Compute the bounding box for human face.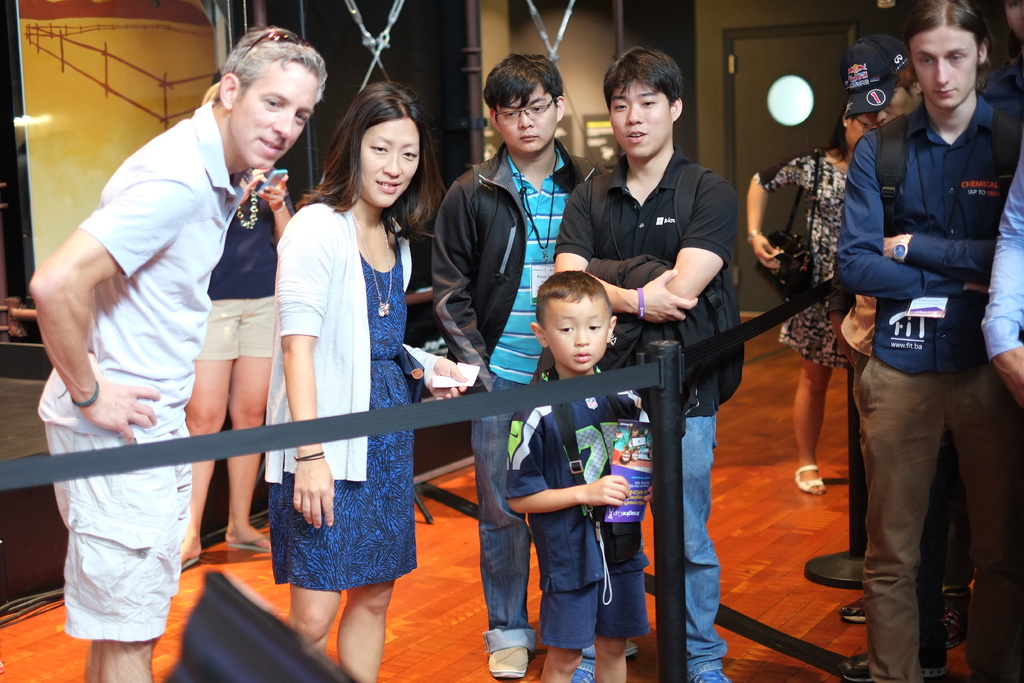
box=[497, 82, 555, 157].
